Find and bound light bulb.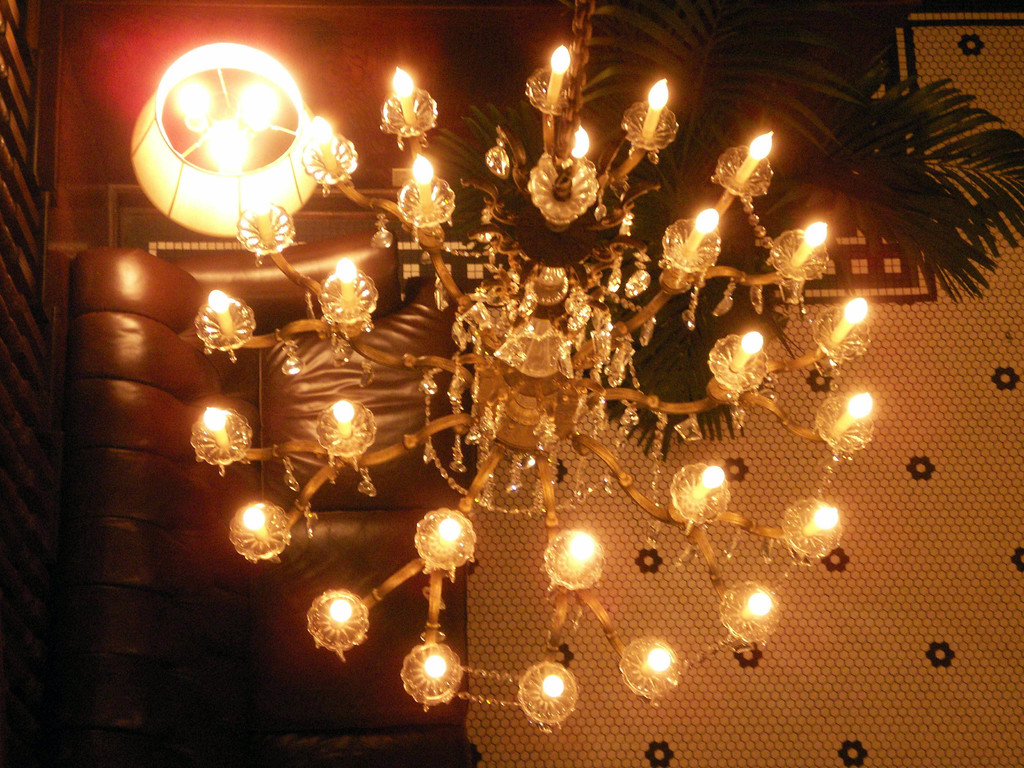
Bound: 334:401:349:422.
